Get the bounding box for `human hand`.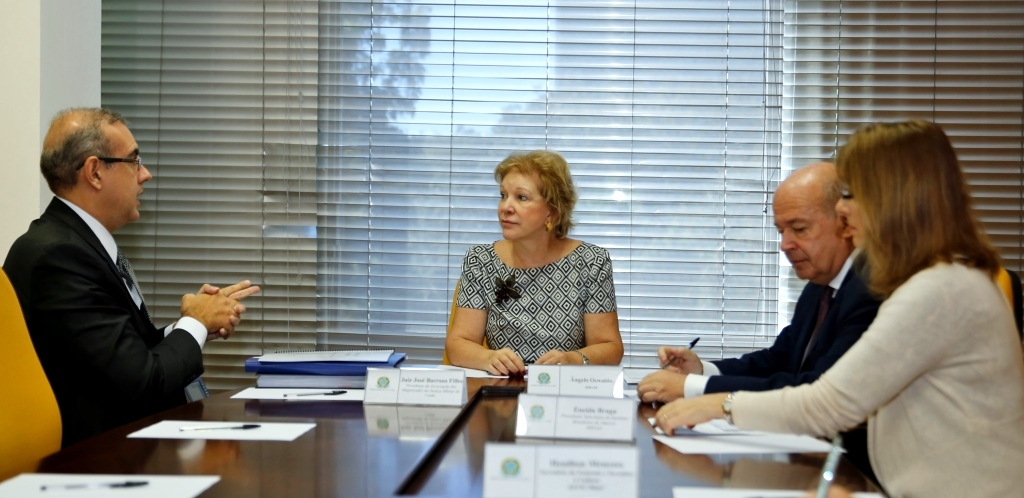
{"x1": 482, "y1": 348, "x2": 523, "y2": 377}.
